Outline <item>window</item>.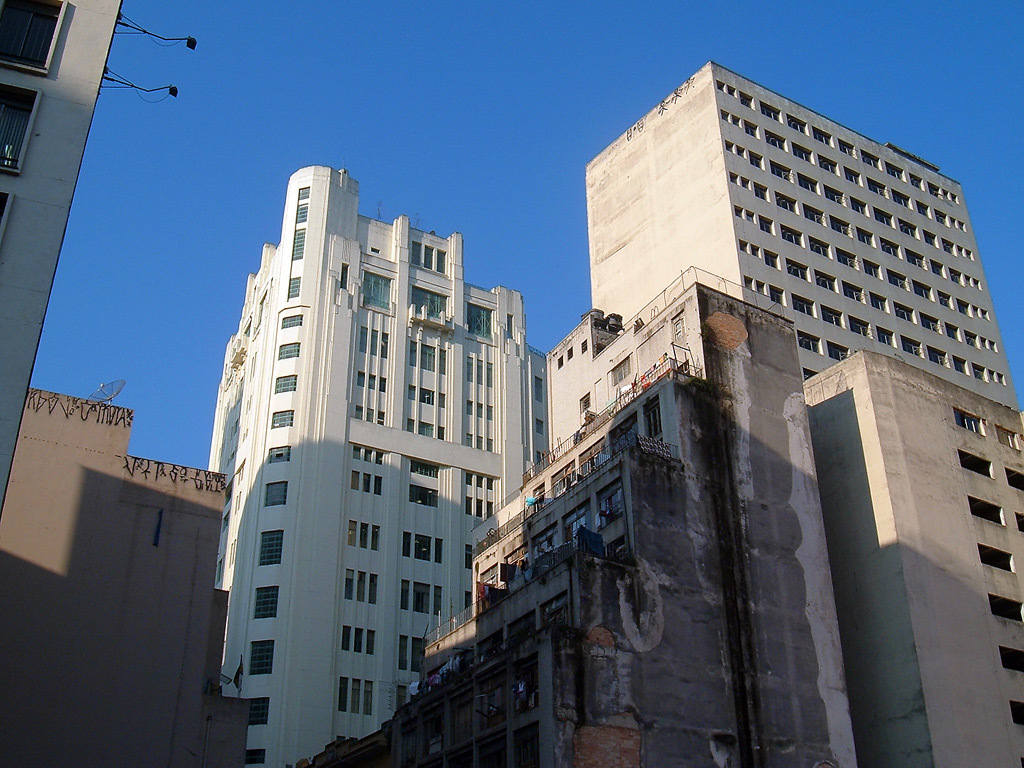
Outline: <box>1015,511,1023,535</box>.
